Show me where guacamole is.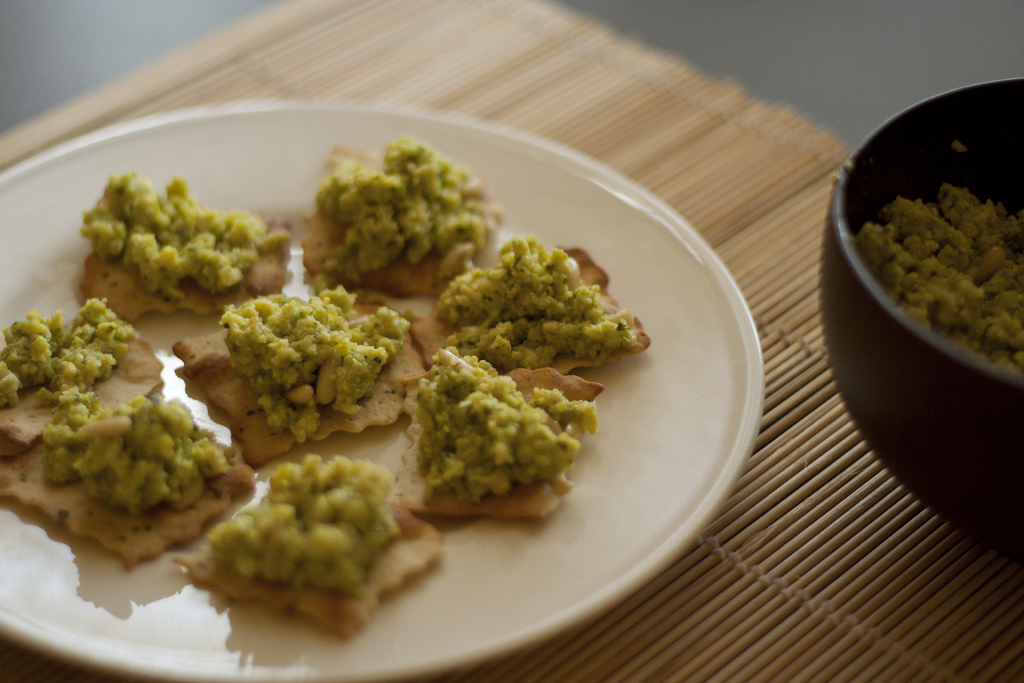
guacamole is at x1=216, y1=281, x2=414, y2=446.
